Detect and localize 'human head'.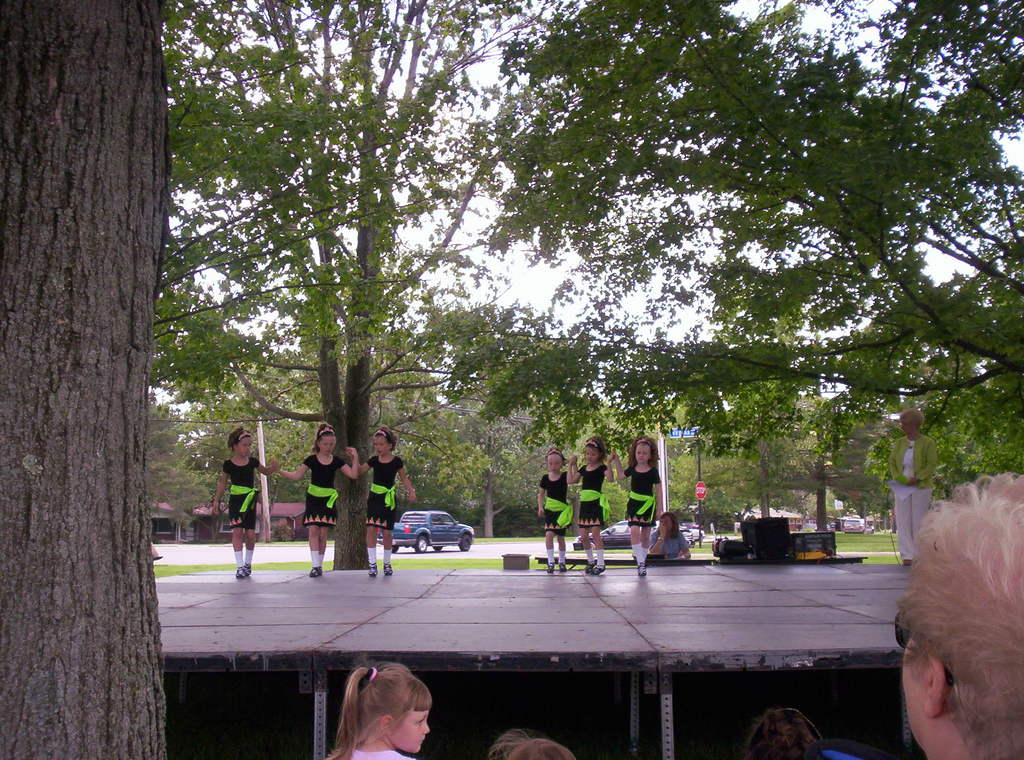
Localized at detection(344, 667, 433, 750).
